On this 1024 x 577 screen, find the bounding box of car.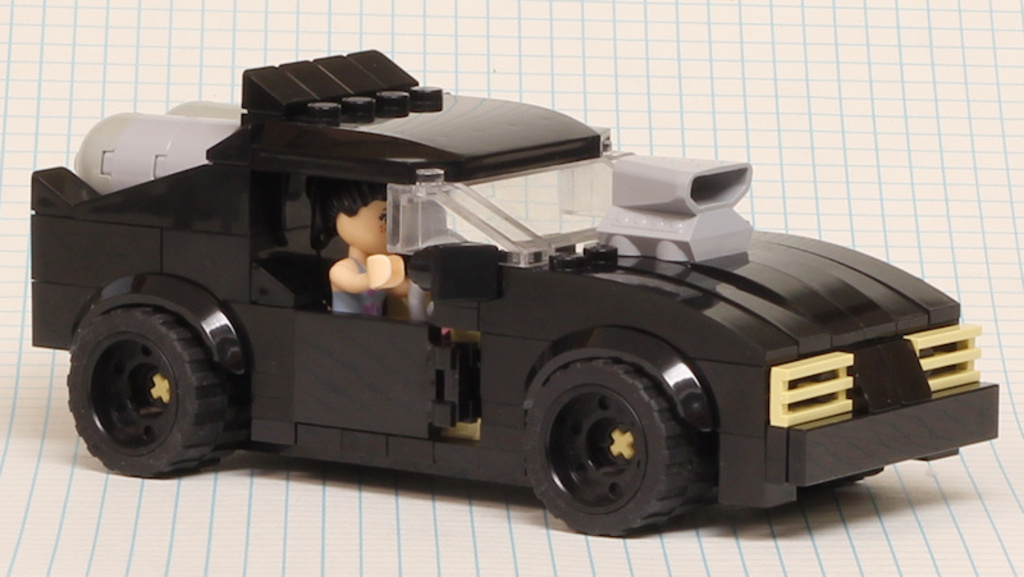
Bounding box: BBox(0, 41, 1009, 559).
